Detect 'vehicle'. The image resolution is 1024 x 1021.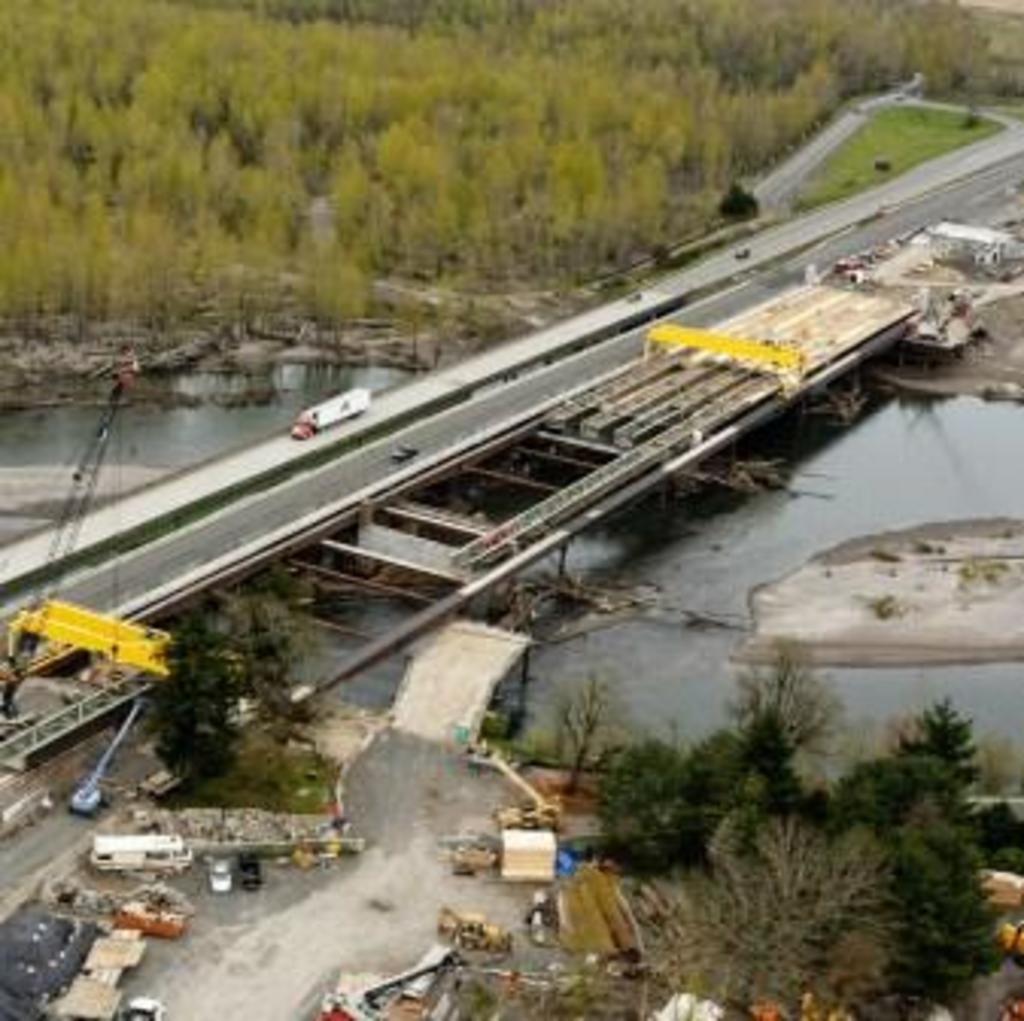
<bbox>82, 830, 194, 881</bbox>.
